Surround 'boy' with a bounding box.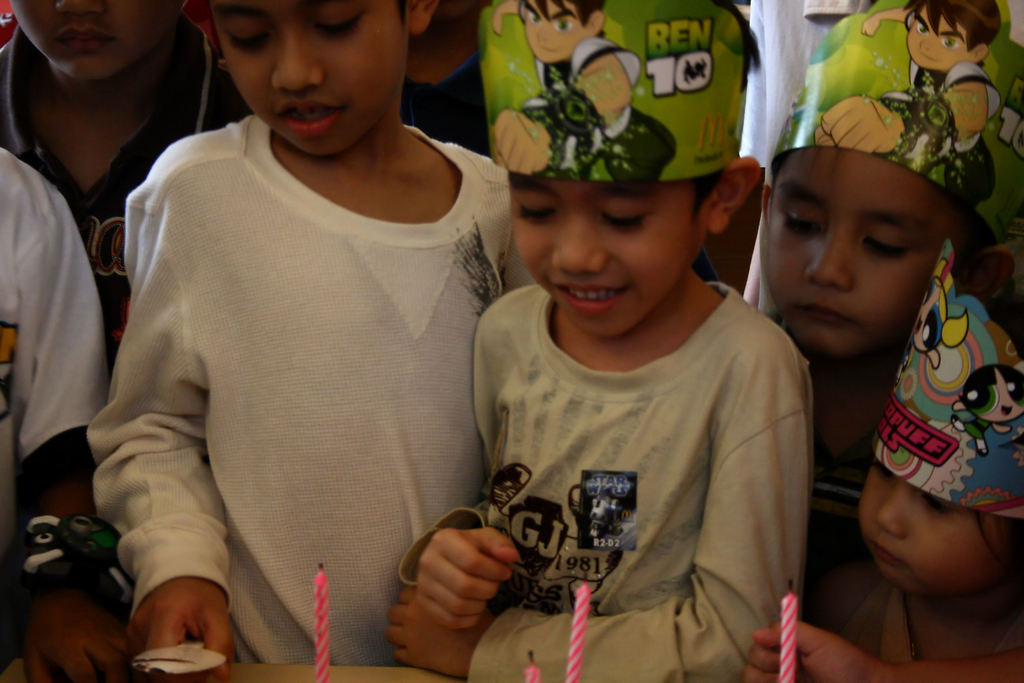
{"x1": 493, "y1": 0, "x2": 675, "y2": 184}.
